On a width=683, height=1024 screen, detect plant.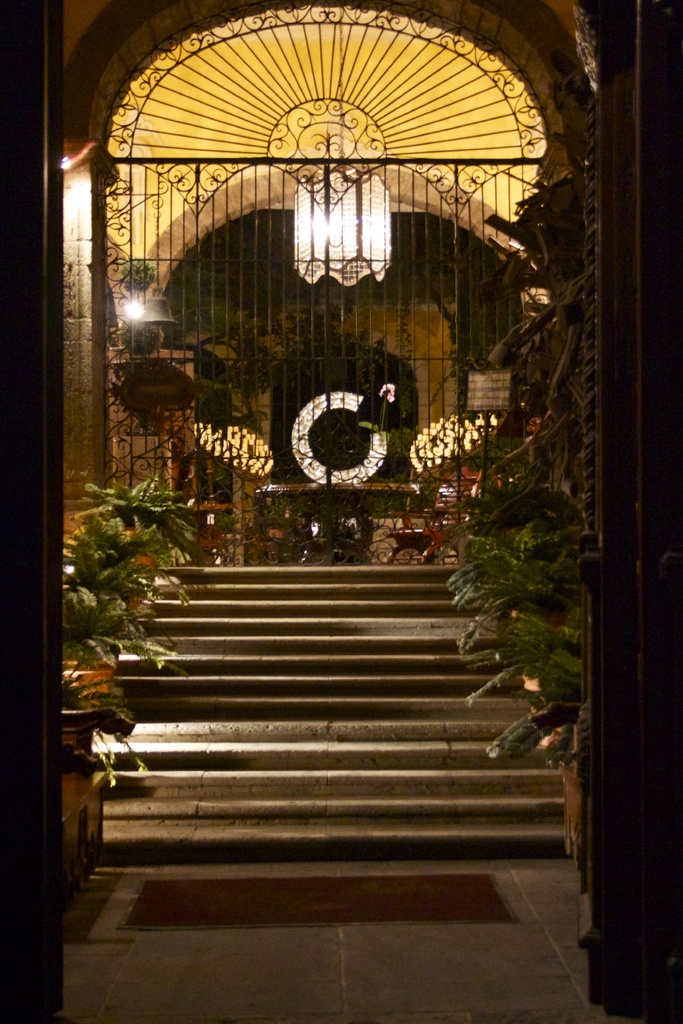
(x1=449, y1=513, x2=589, y2=762).
